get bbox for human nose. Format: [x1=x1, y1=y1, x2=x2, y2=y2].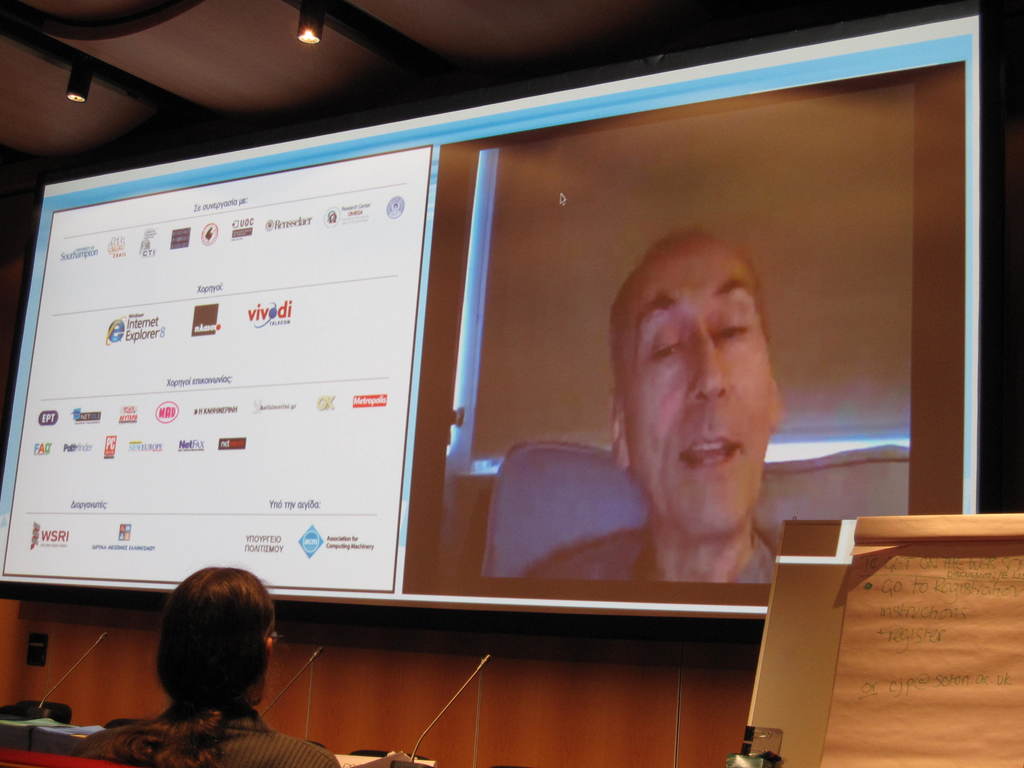
[x1=687, y1=322, x2=733, y2=397].
